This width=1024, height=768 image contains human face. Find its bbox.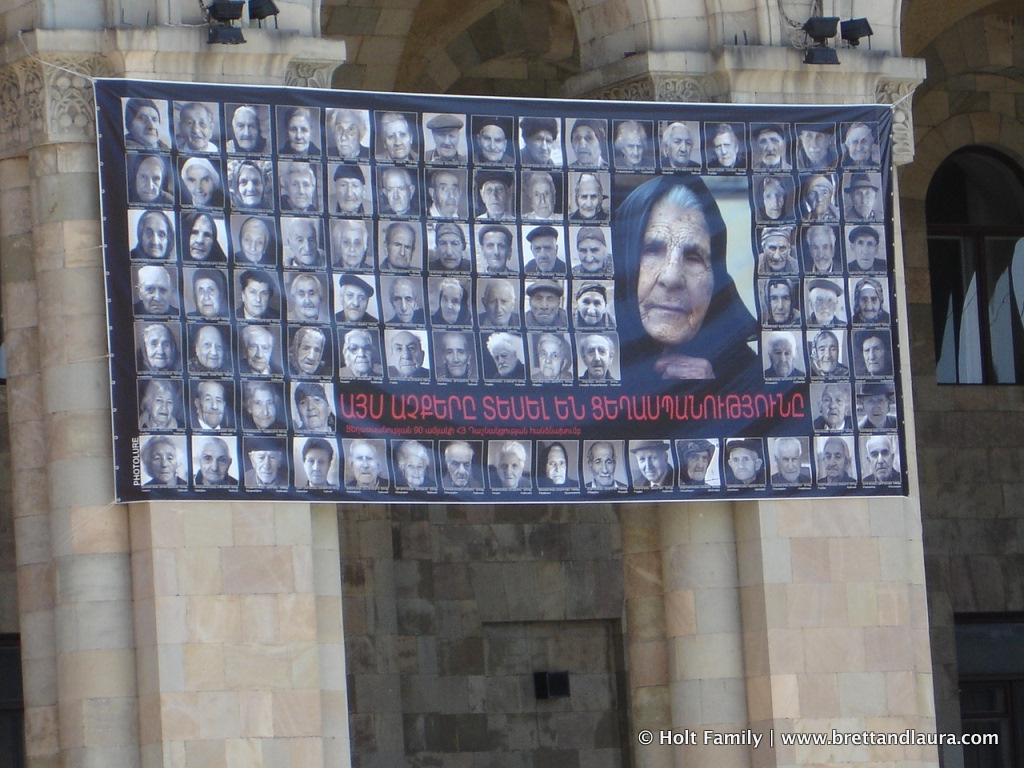
<region>143, 272, 167, 314</region>.
